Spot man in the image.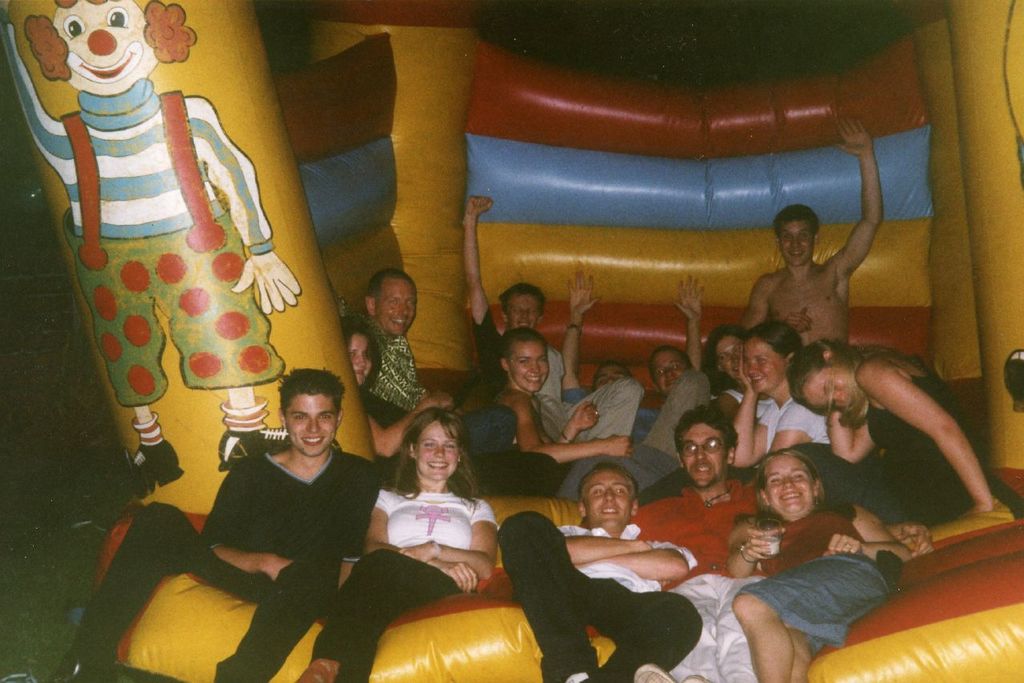
man found at 738 123 886 350.
